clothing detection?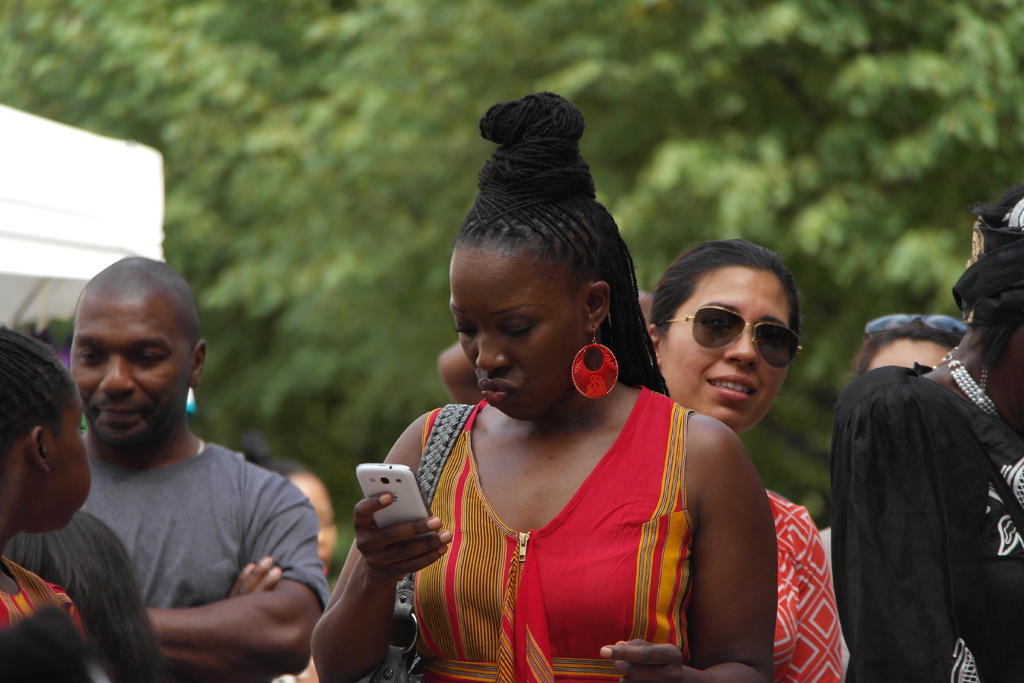
detection(764, 481, 842, 682)
